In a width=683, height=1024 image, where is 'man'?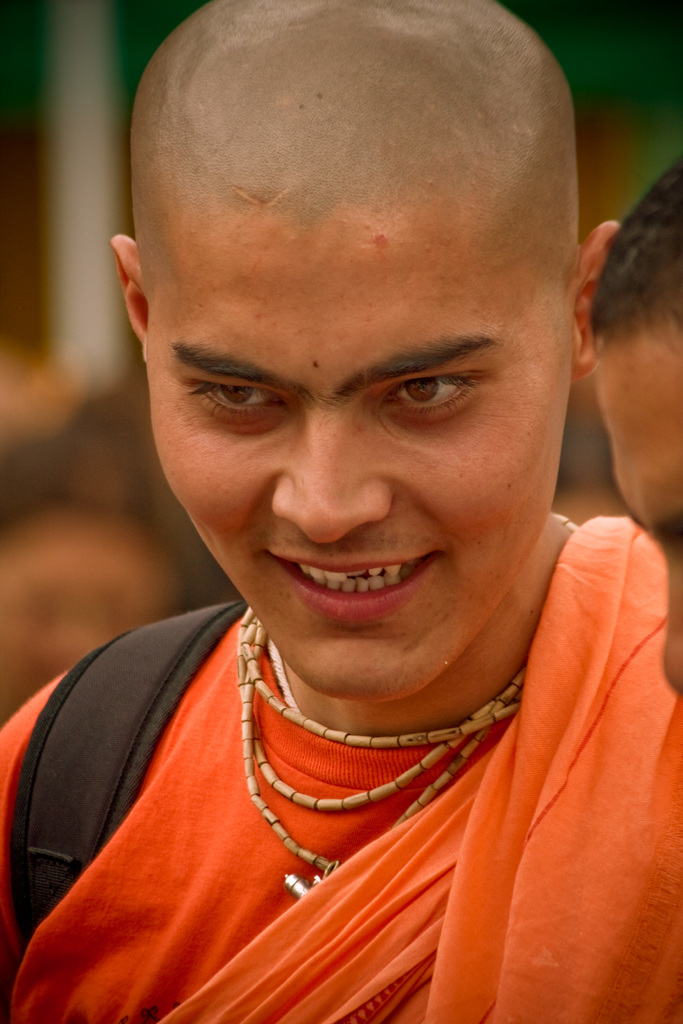
(x1=20, y1=0, x2=682, y2=1023).
